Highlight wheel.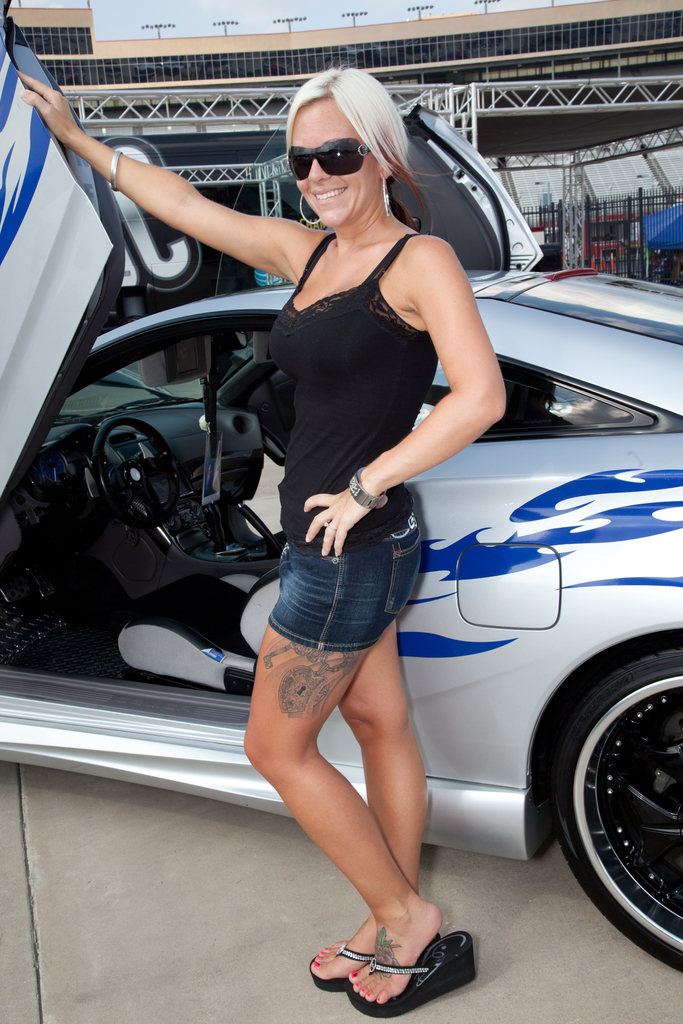
Highlighted region: 94/412/185/520.
